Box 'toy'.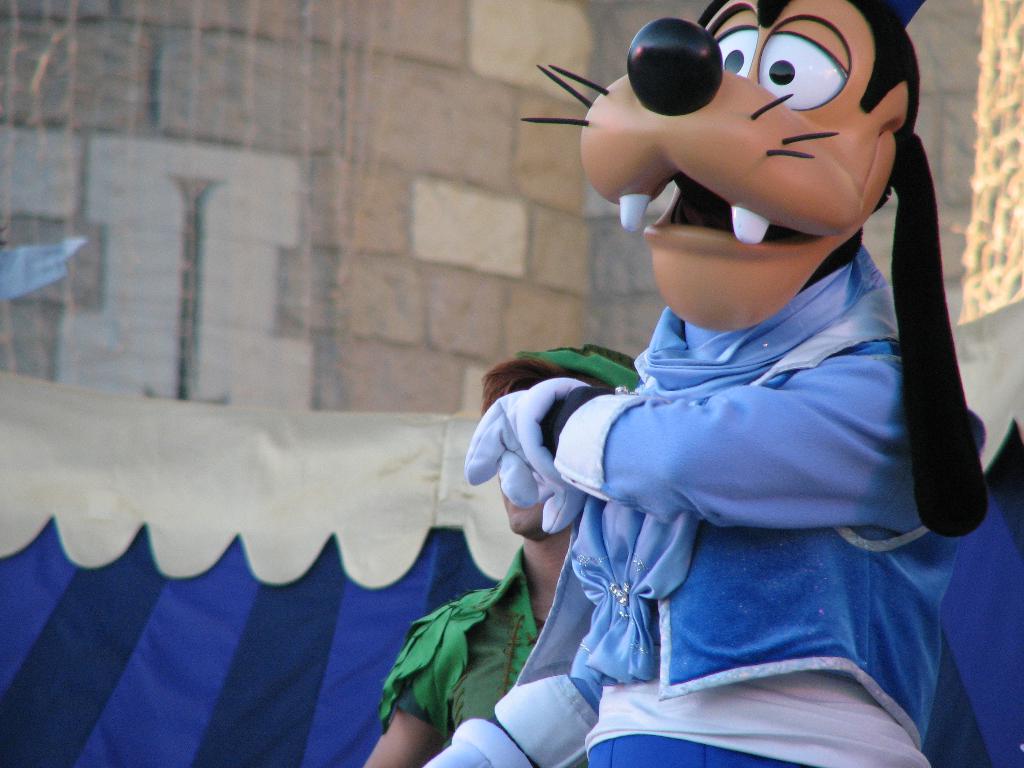
x1=388 y1=2 x2=1000 y2=746.
